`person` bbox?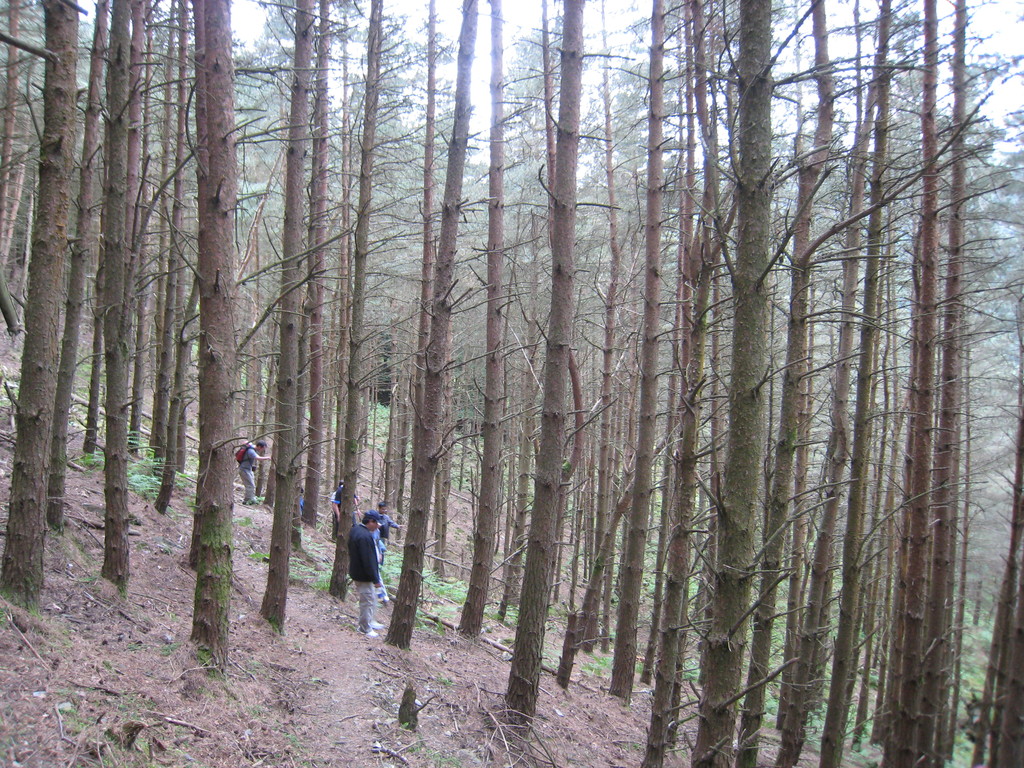
335 508 389 621
